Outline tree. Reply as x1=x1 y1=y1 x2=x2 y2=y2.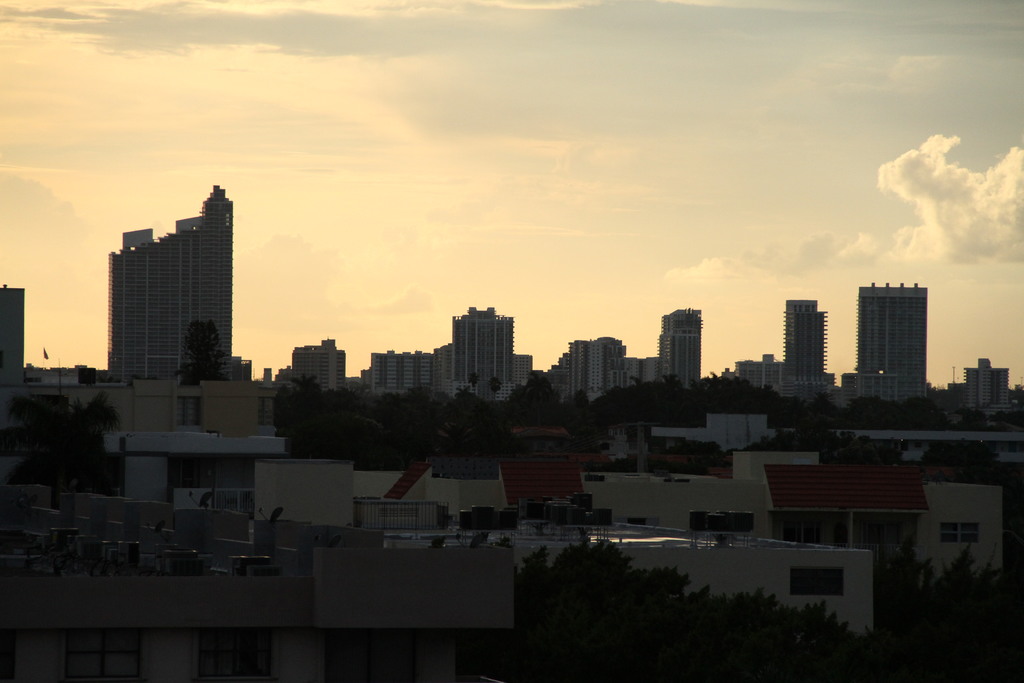
x1=514 y1=536 x2=894 y2=682.
